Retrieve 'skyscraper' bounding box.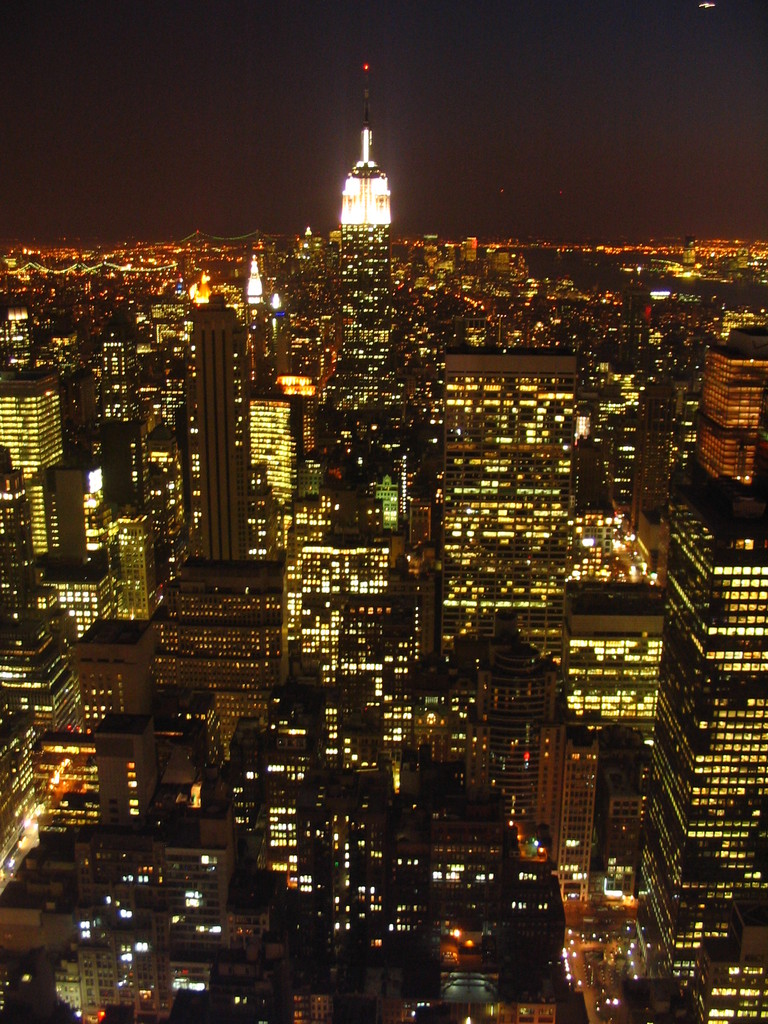
Bounding box: detection(697, 323, 762, 512).
